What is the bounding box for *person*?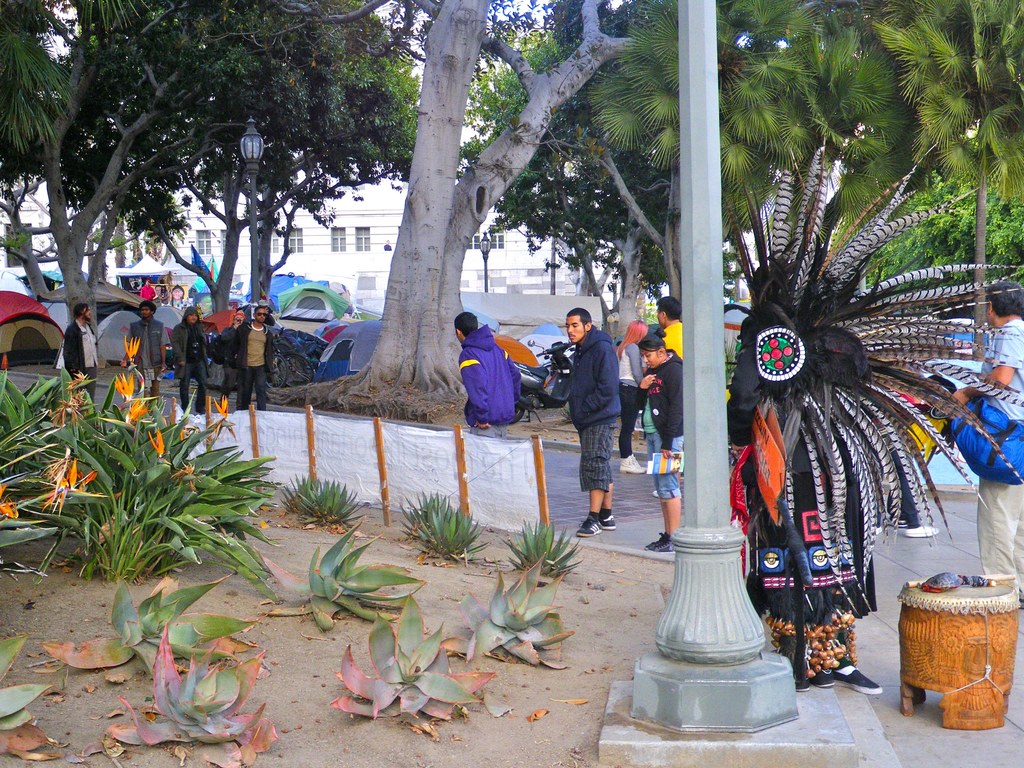
x1=65 y1=314 x2=104 y2=394.
